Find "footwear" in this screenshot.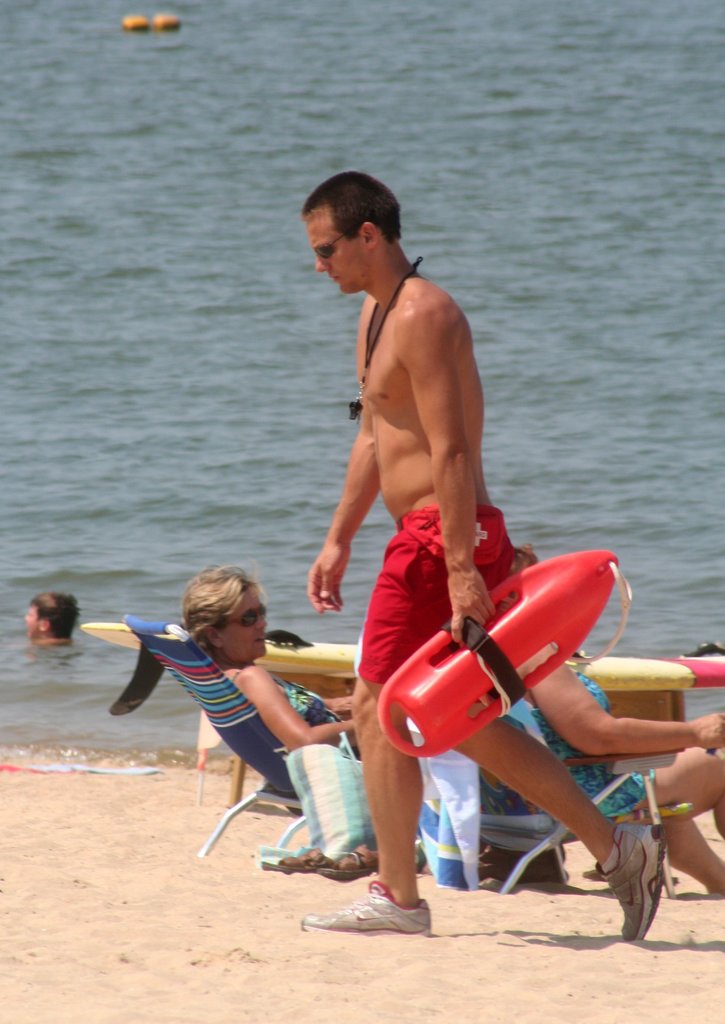
The bounding box for "footwear" is select_region(266, 850, 327, 883).
